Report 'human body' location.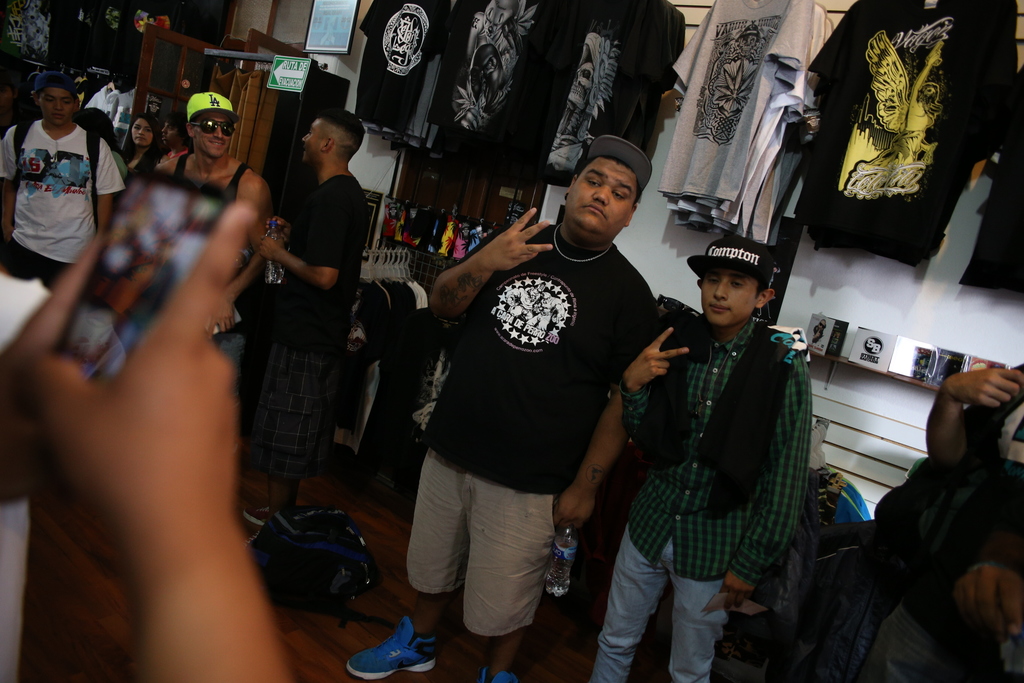
Report: <region>341, 133, 662, 680</region>.
